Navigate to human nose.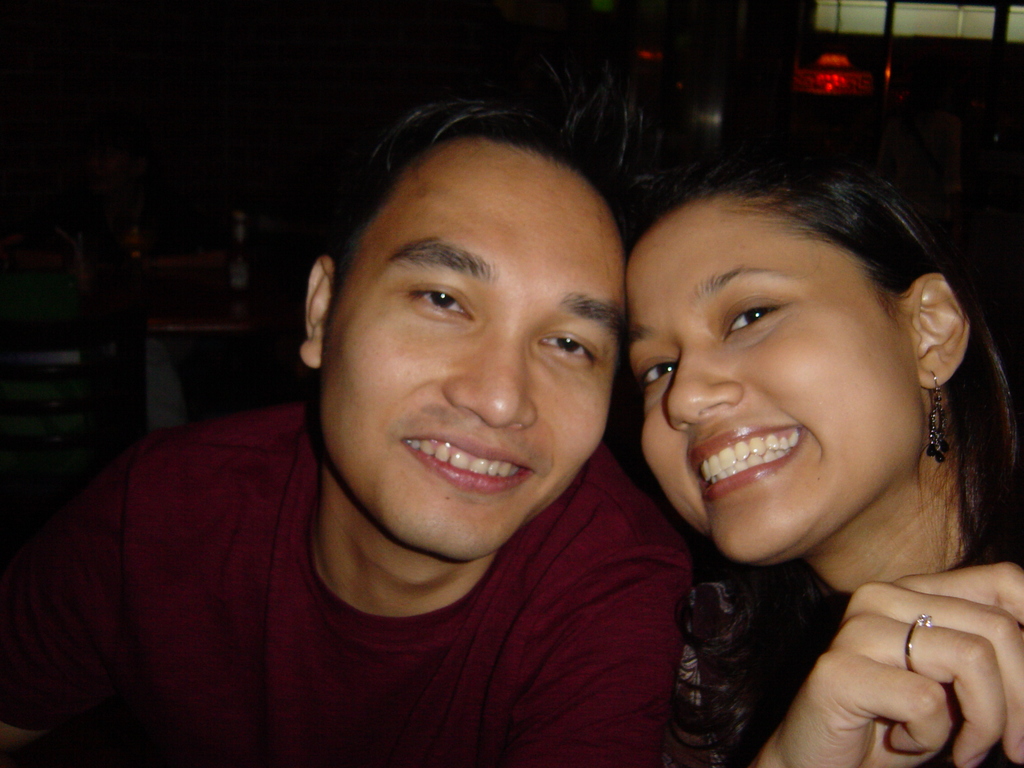
Navigation target: {"x1": 660, "y1": 325, "x2": 742, "y2": 439}.
